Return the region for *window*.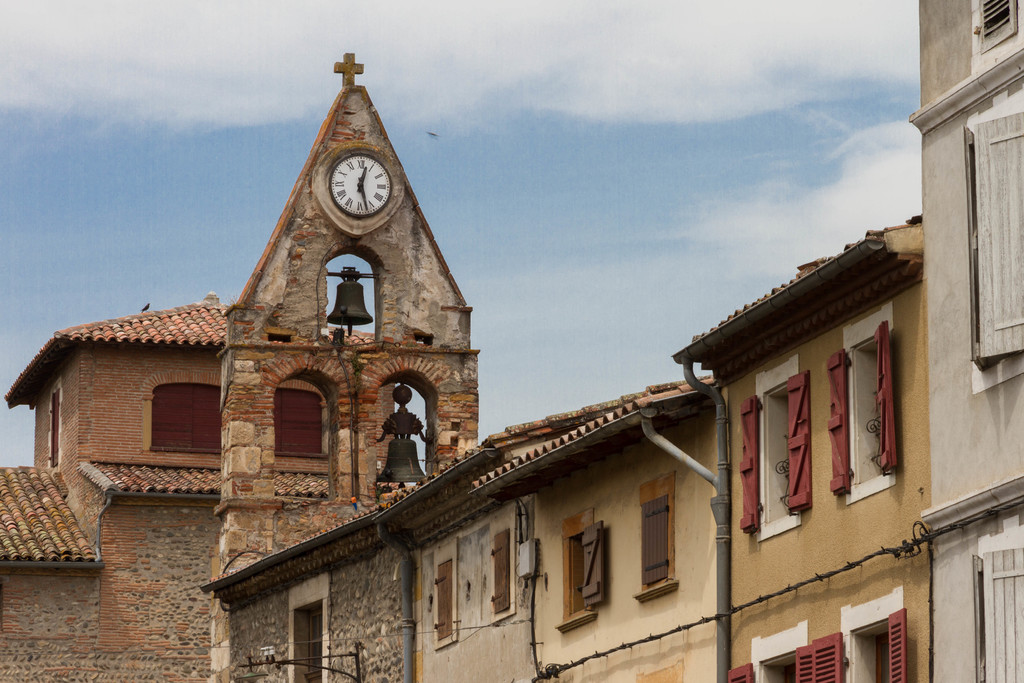
[x1=970, y1=541, x2=1023, y2=679].
